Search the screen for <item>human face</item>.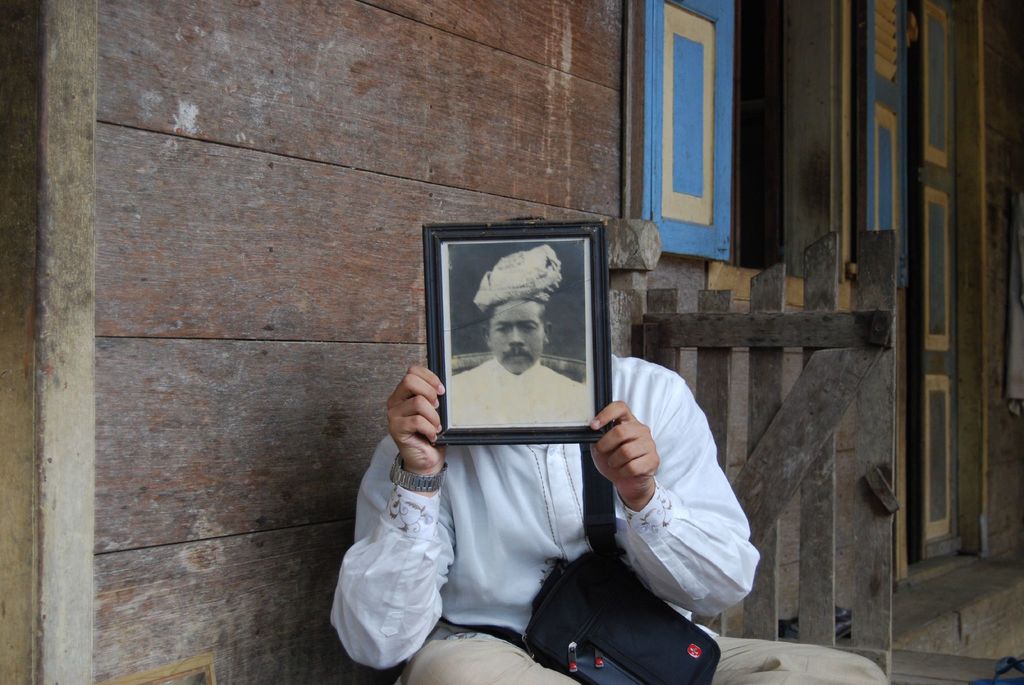
Found at 493:298:543:376.
